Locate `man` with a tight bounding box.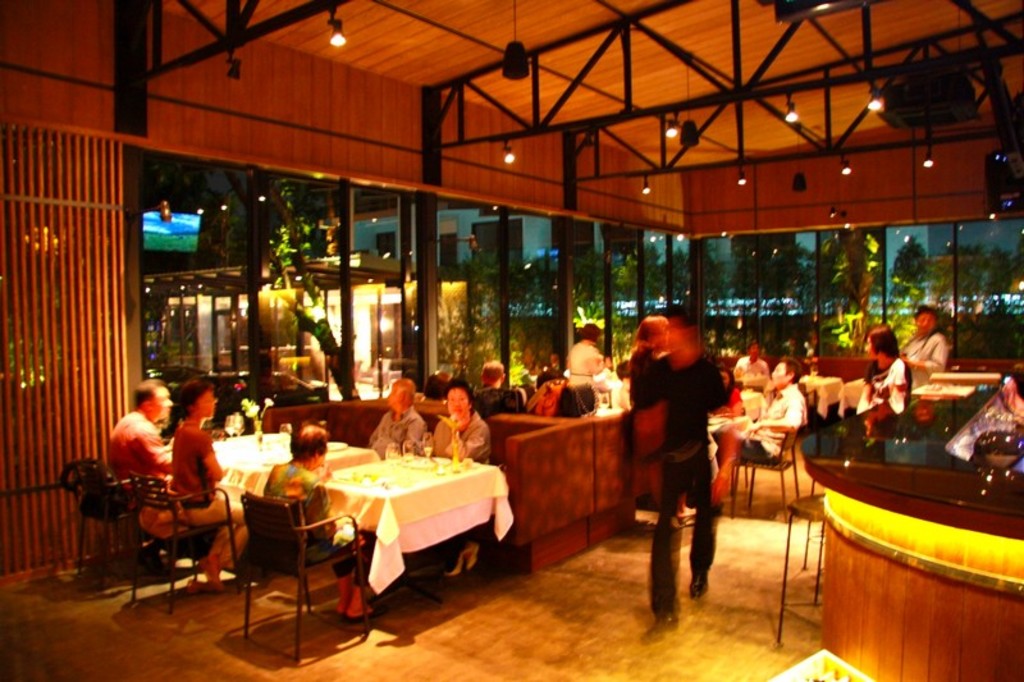
[106,379,198,548].
